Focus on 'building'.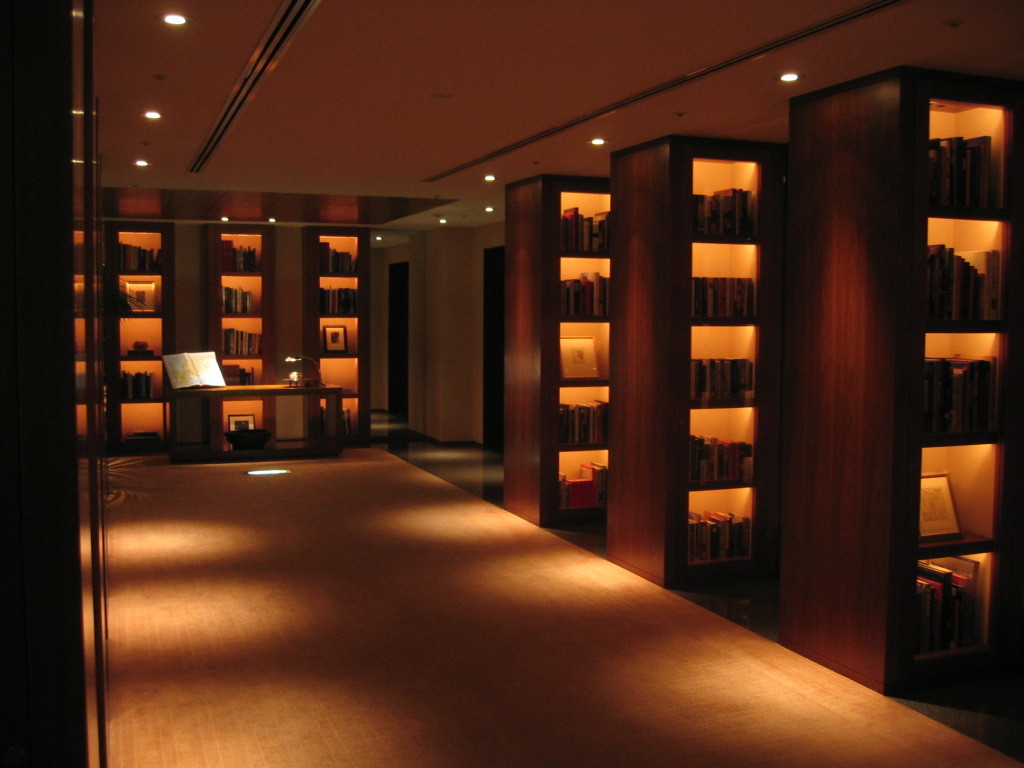
Focused at rect(0, 0, 1023, 767).
